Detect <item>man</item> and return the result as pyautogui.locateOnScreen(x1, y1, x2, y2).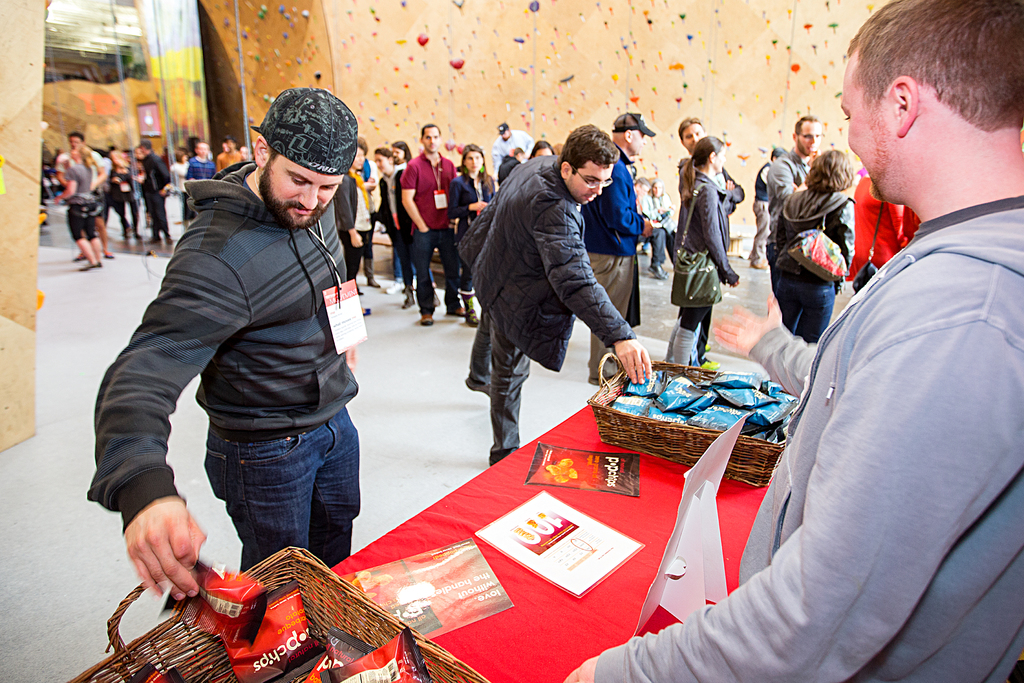
pyautogui.locateOnScreen(766, 115, 820, 295).
